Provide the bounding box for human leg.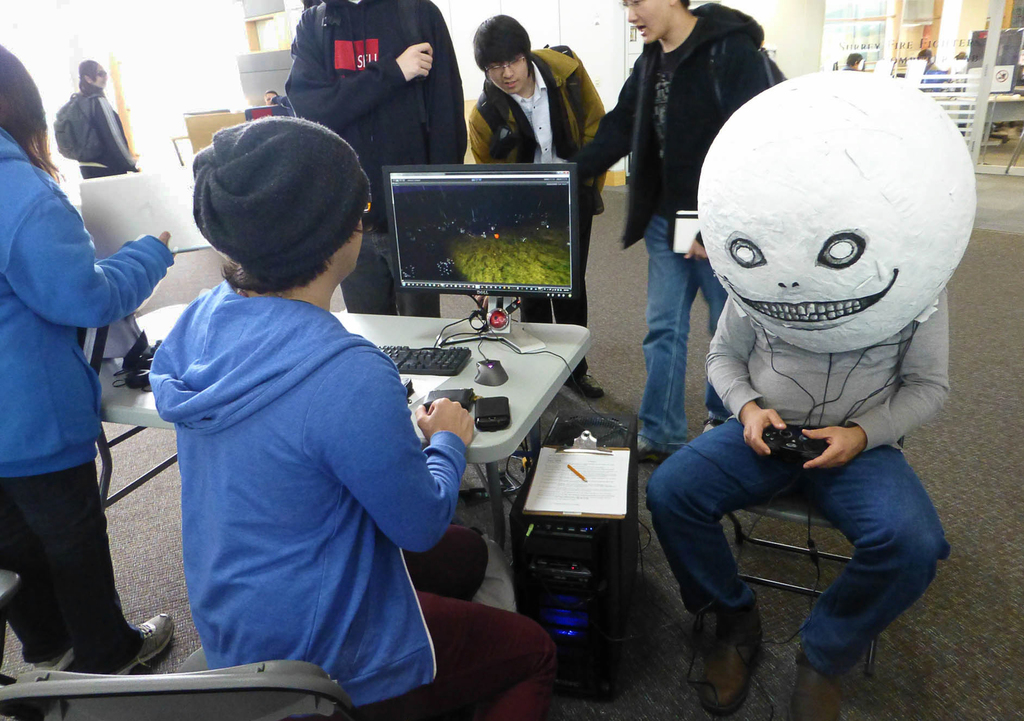
521 281 541 322.
